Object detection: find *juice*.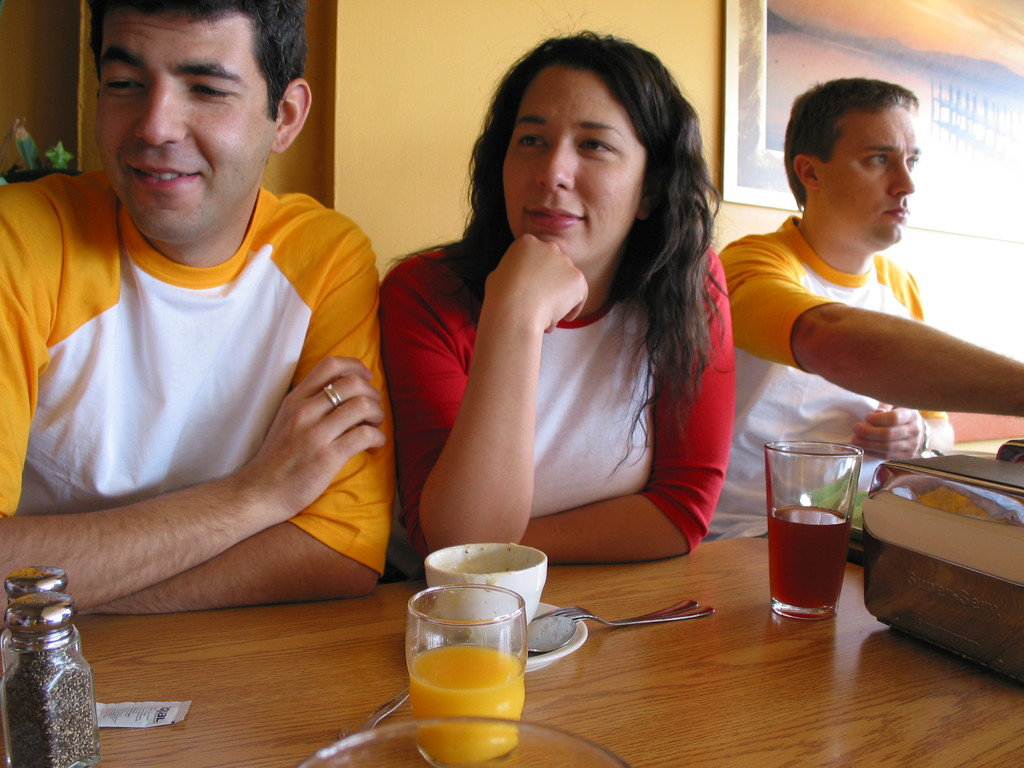
pyautogui.locateOnScreen(768, 506, 855, 606).
